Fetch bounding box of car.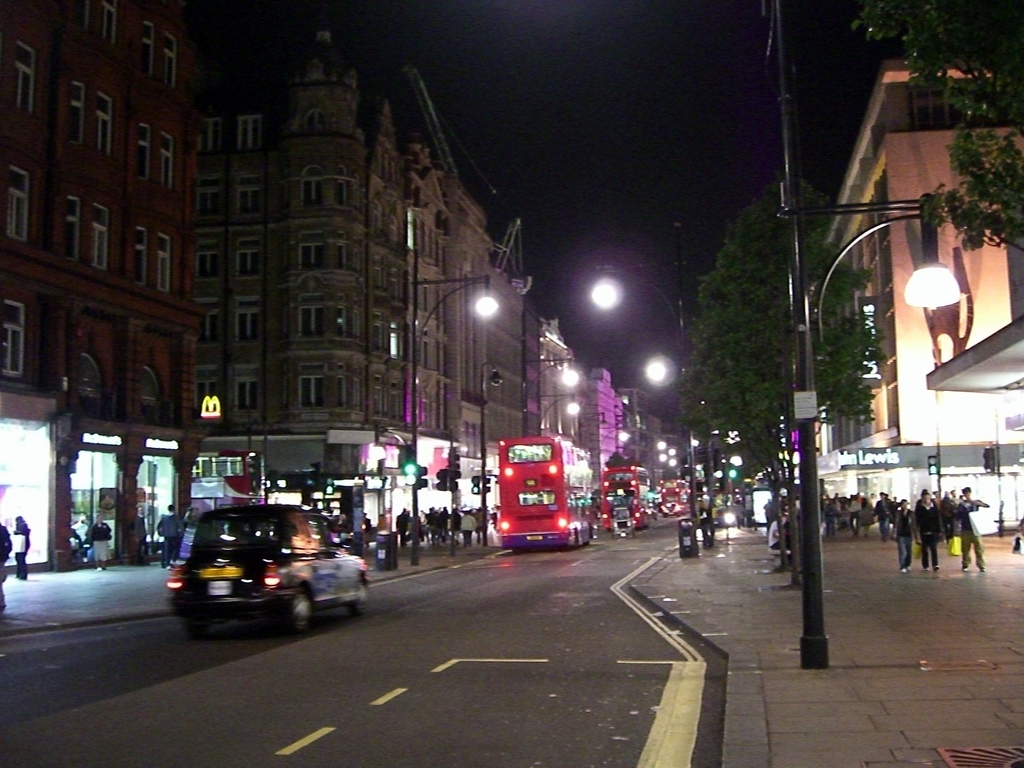
Bbox: rect(163, 492, 359, 628).
